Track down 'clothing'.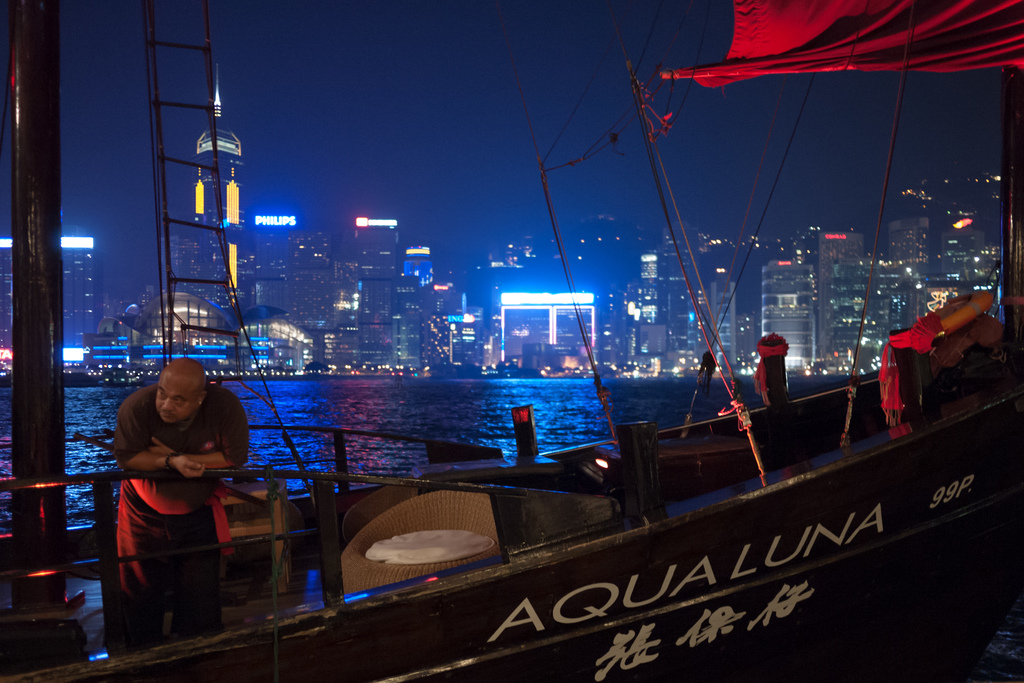
Tracked to select_region(107, 383, 251, 655).
